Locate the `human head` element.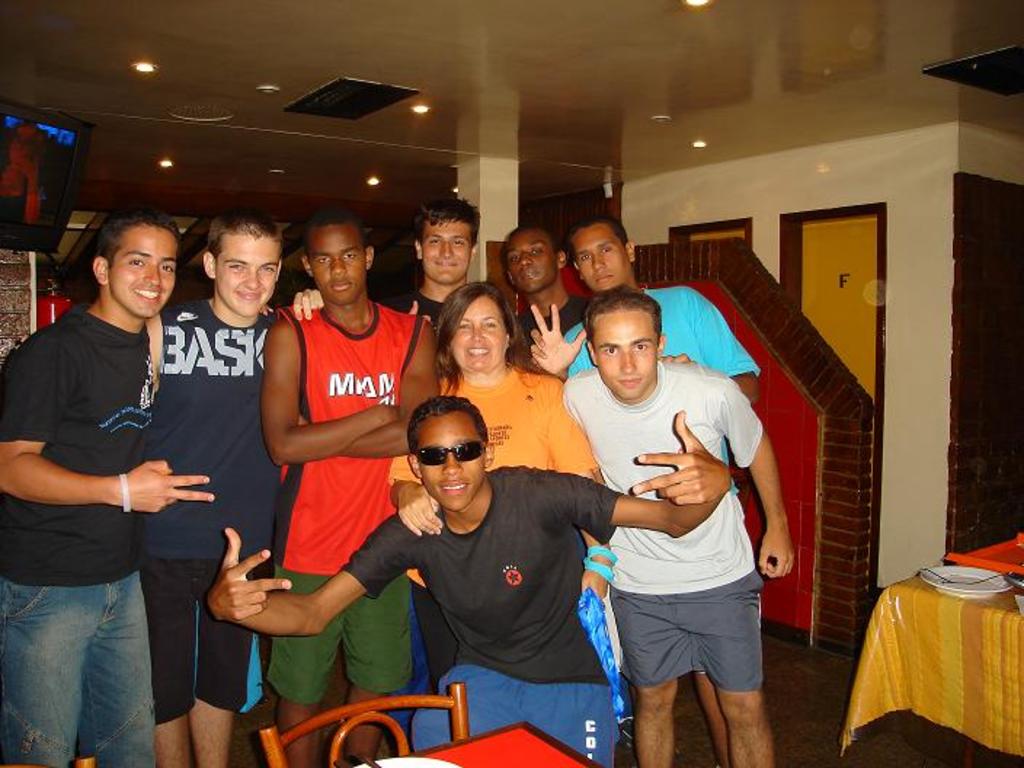
Element bbox: crop(202, 208, 282, 316).
